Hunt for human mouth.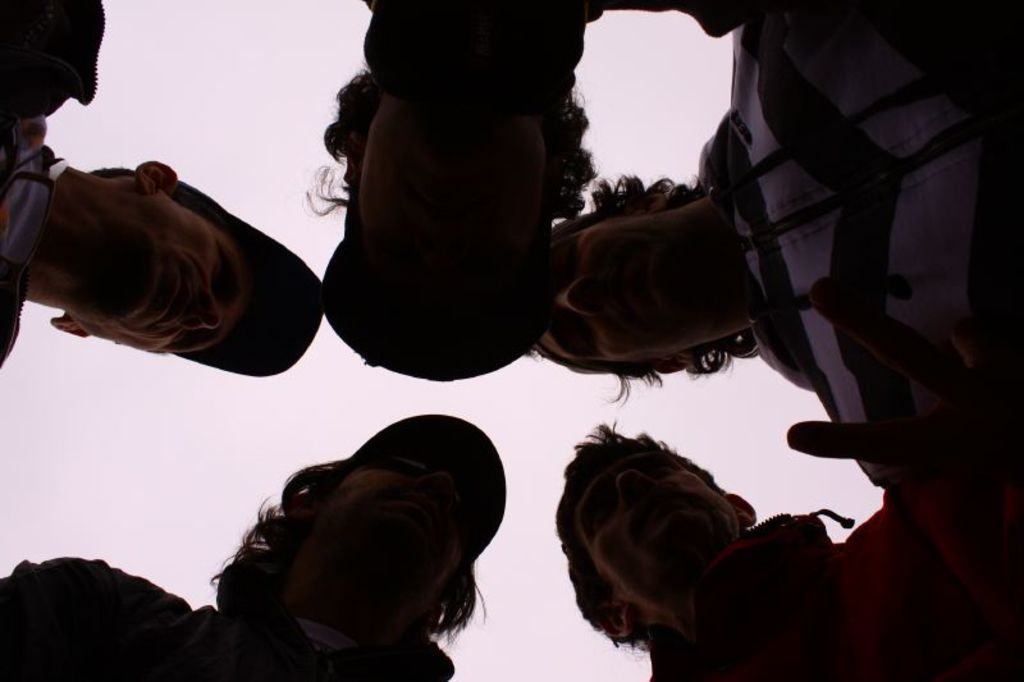
Hunted down at (left=154, top=260, right=195, bottom=337).
